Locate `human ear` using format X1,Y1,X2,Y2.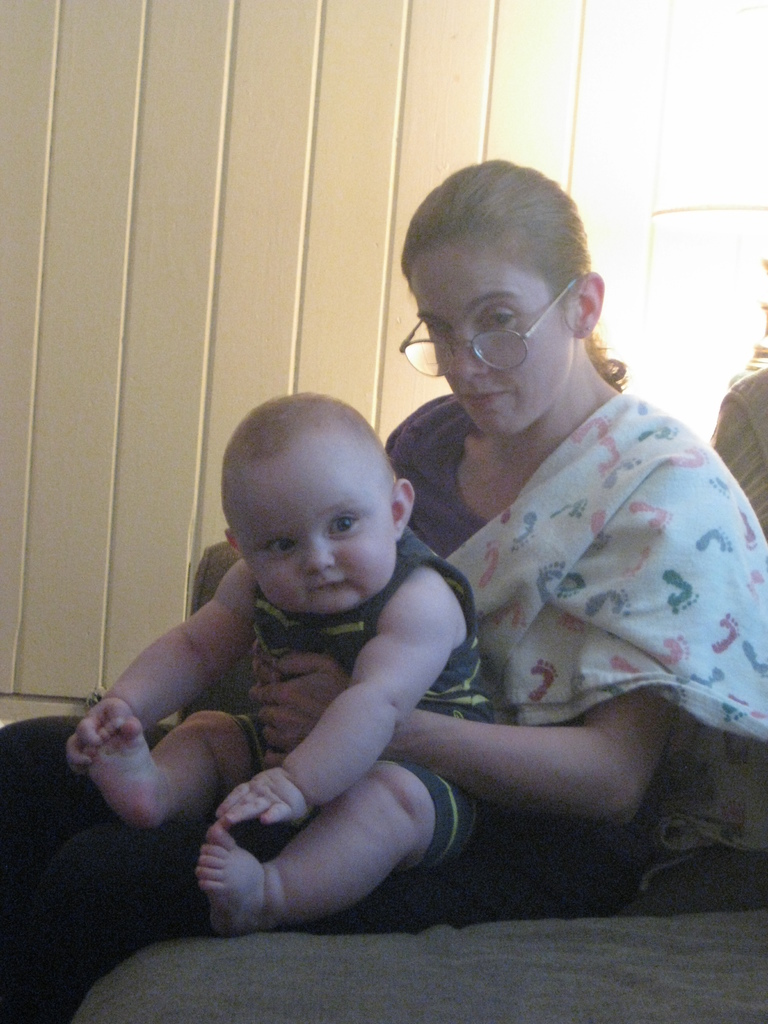
388,479,418,543.
